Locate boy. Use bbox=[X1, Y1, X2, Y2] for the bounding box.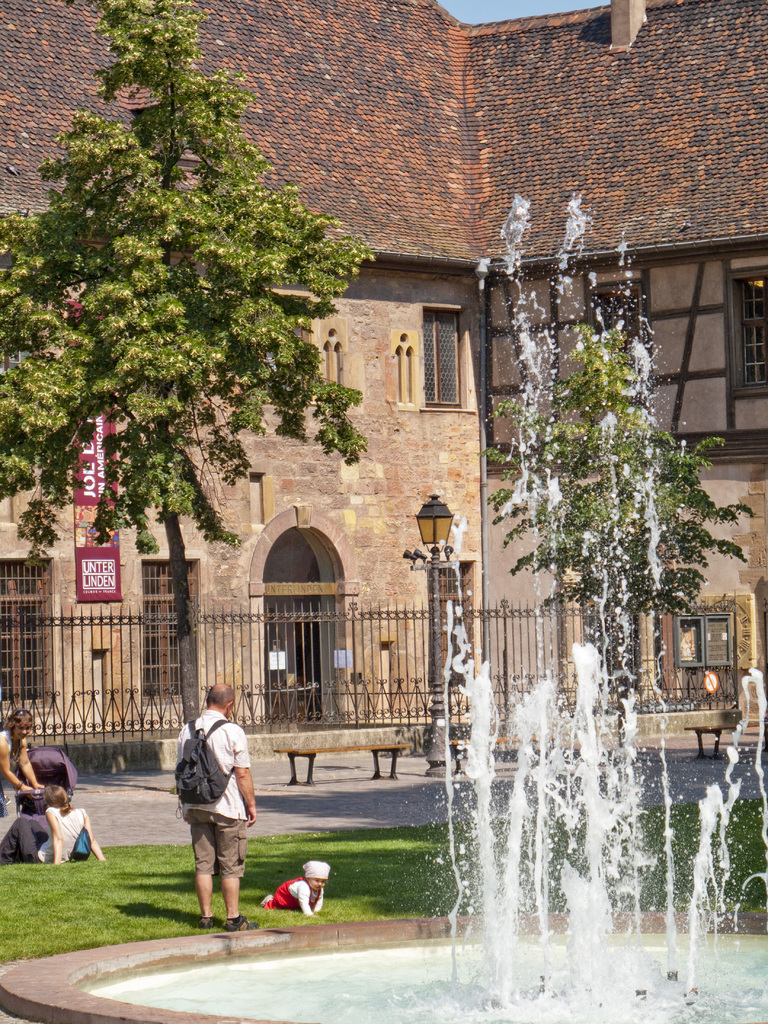
bbox=[253, 856, 326, 918].
